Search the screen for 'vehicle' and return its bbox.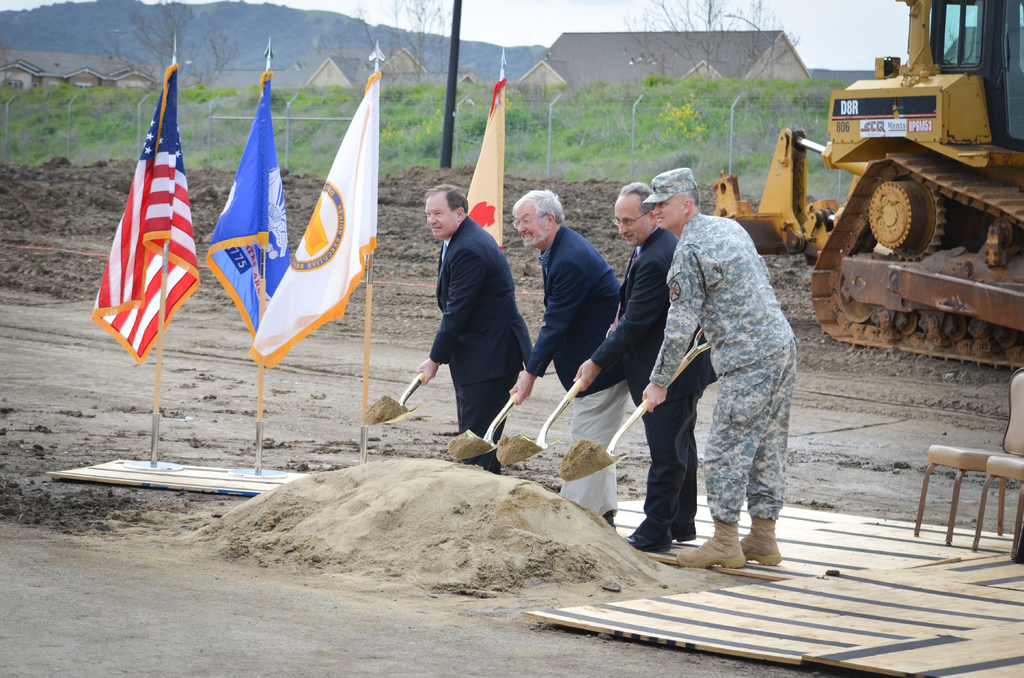
Found: {"left": 710, "top": 0, "right": 1023, "bottom": 371}.
